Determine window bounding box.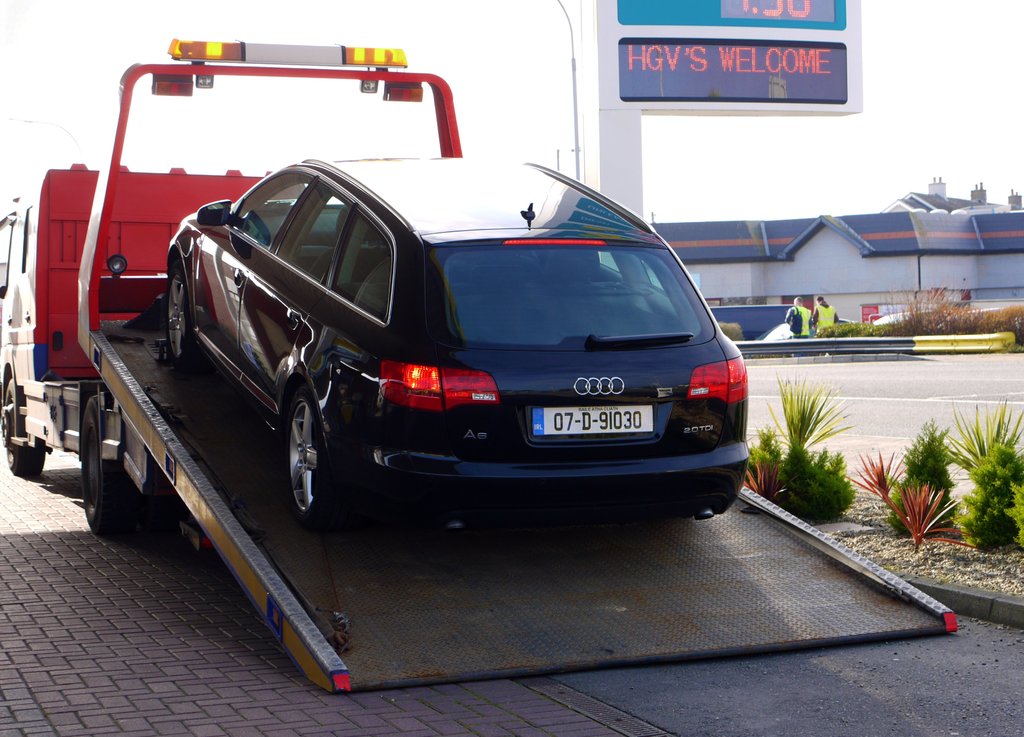
Determined: (228, 170, 315, 248).
